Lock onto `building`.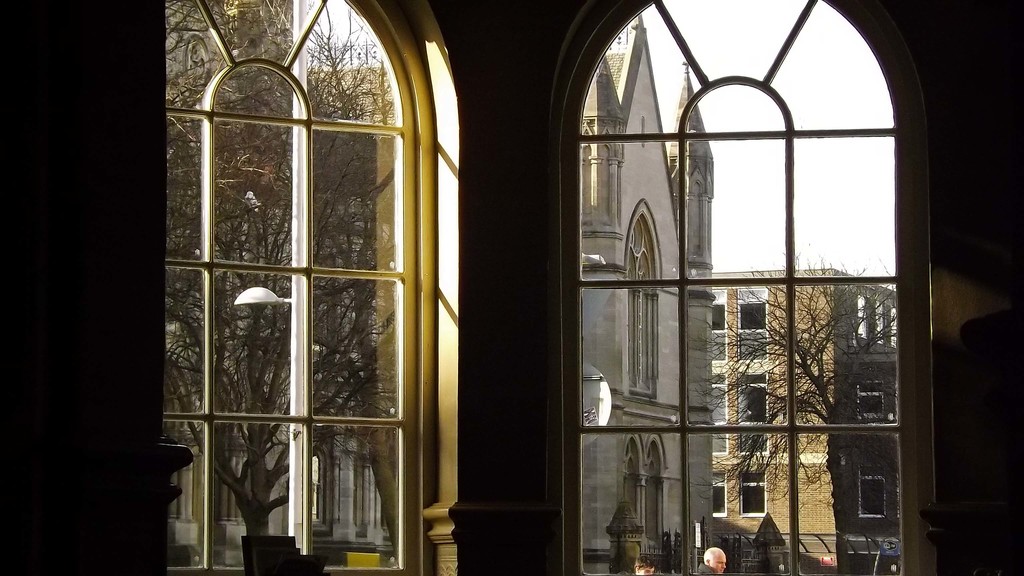
Locked: Rect(712, 264, 900, 575).
